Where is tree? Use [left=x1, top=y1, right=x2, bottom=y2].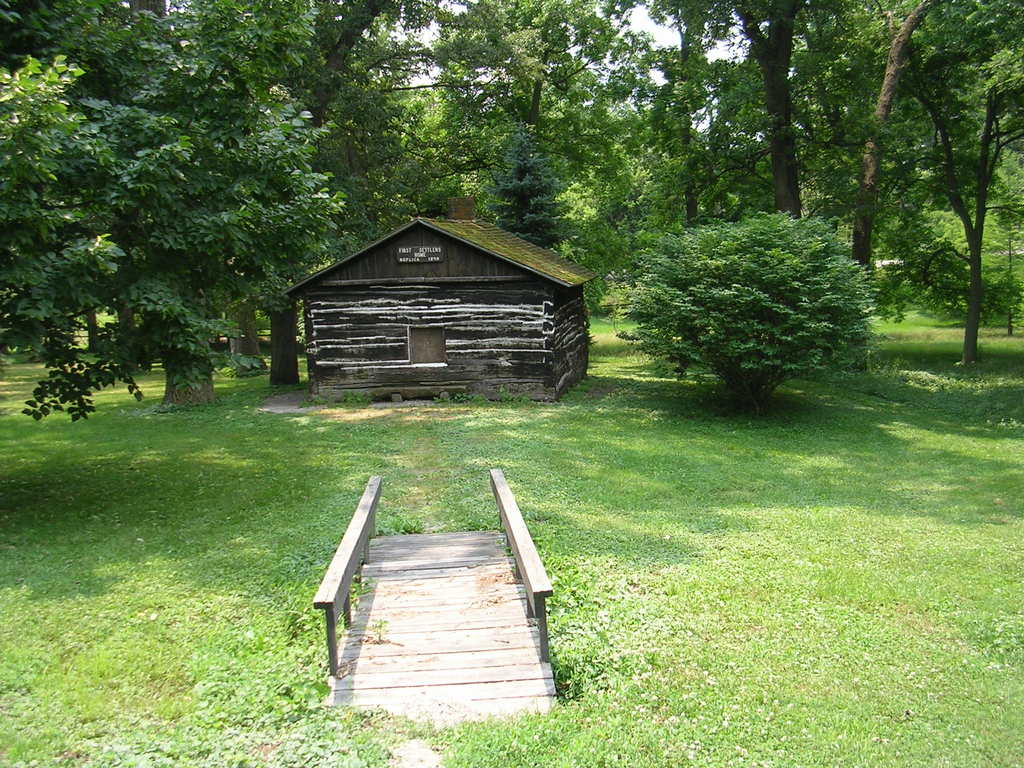
[left=856, top=0, right=954, bottom=303].
